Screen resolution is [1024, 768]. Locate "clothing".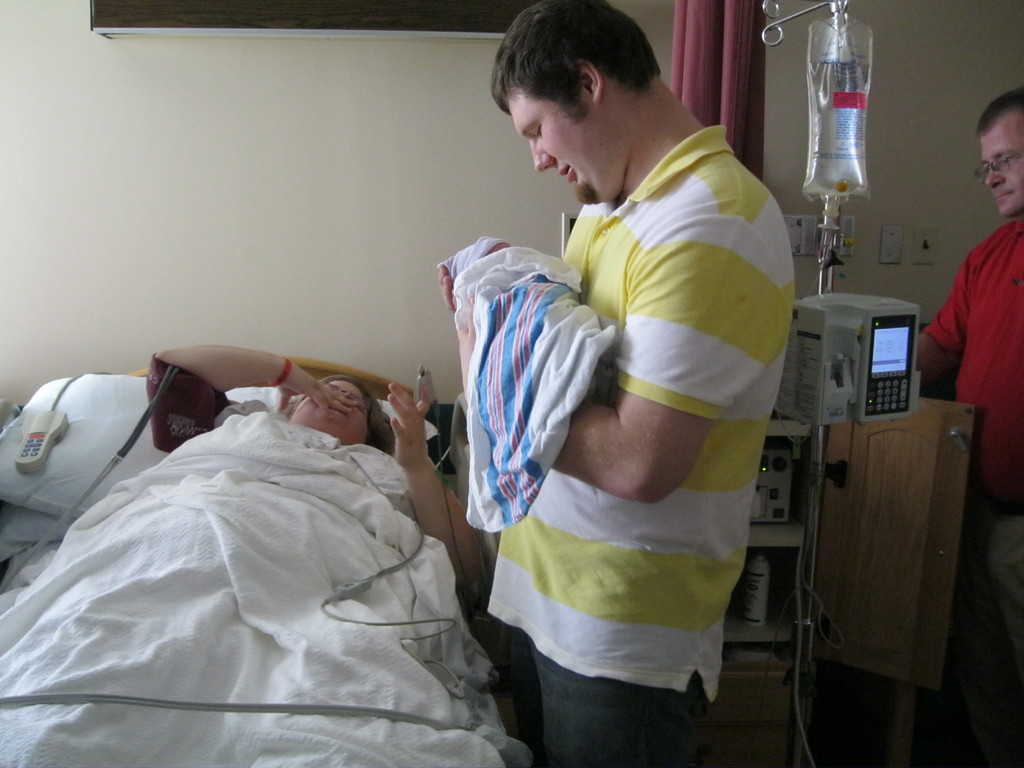
x1=147 y1=355 x2=249 y2=458.
